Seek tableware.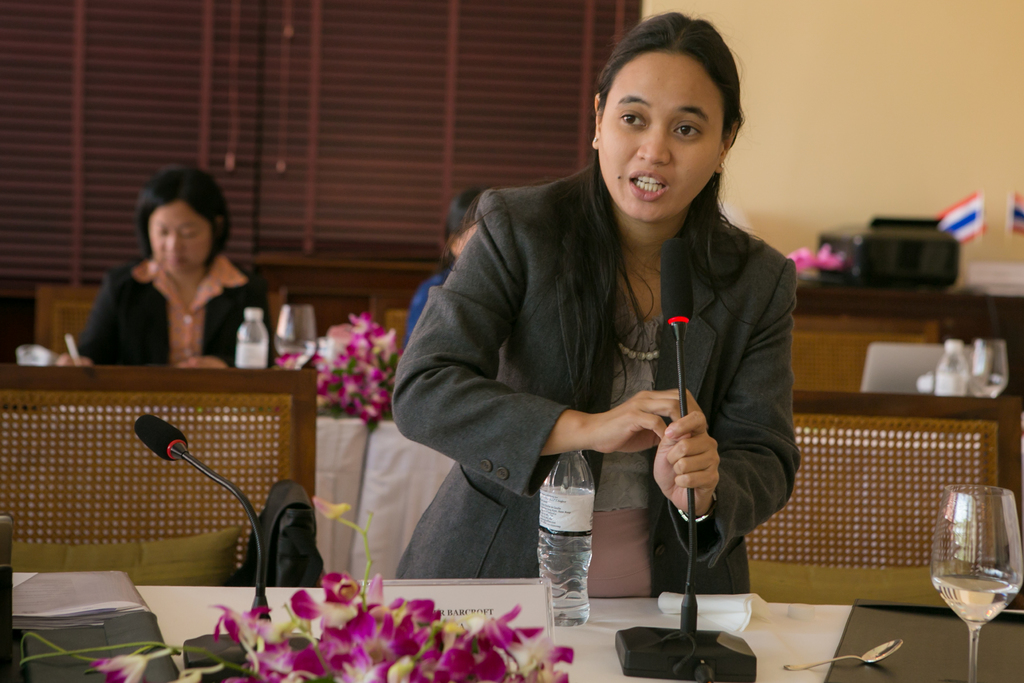
l=970, t=339, r=1009, b=402.
